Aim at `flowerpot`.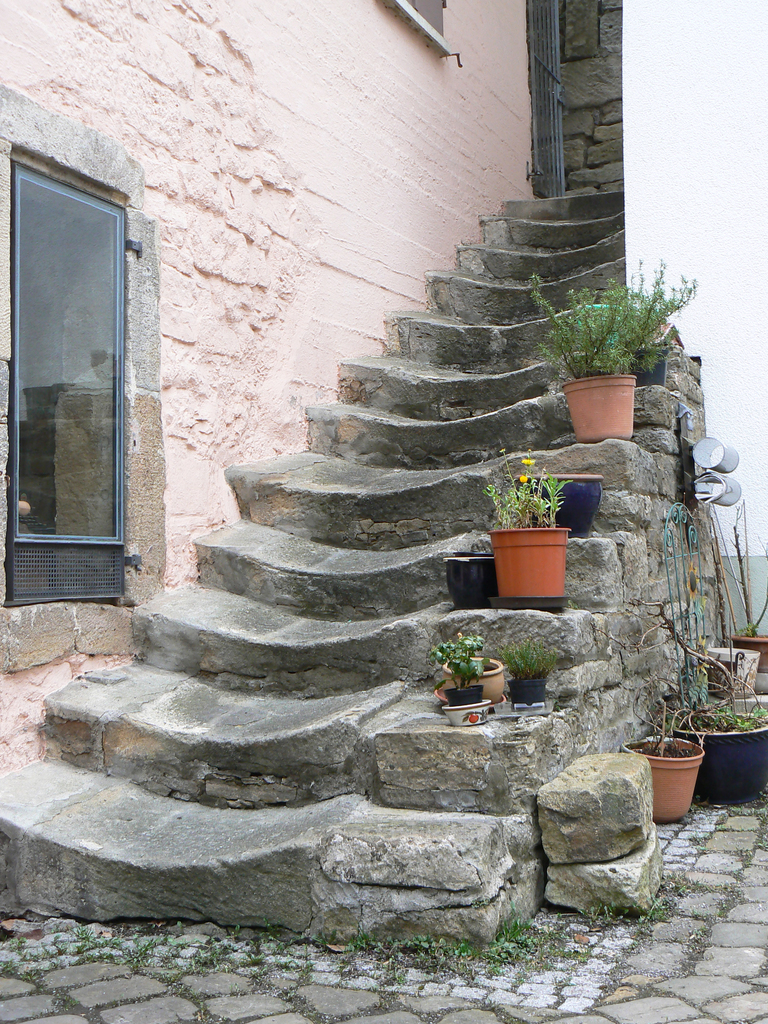
Aimed at box(444, 552, 492, 610).
